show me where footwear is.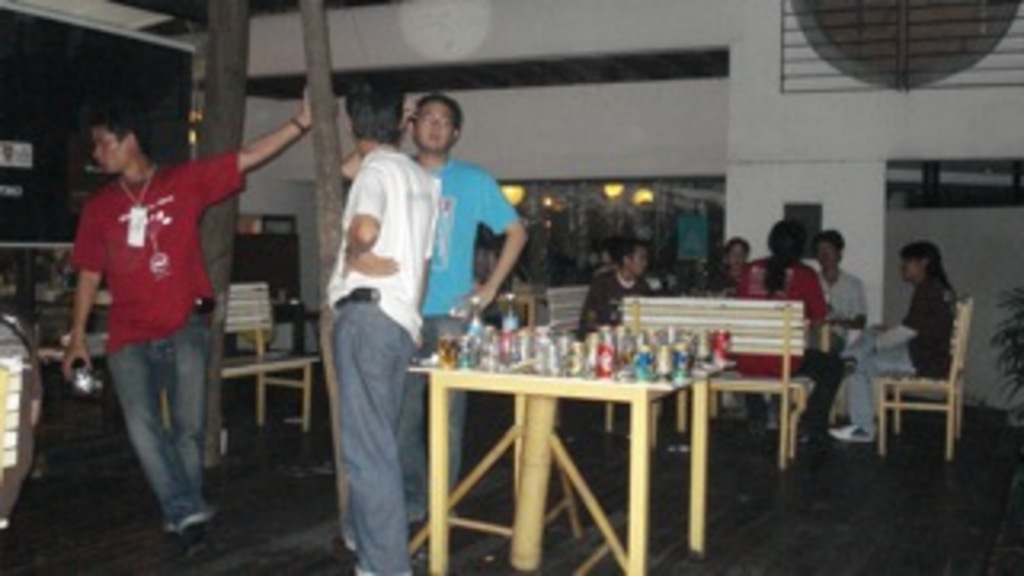
footwear is at (left=835, top=422, right=864, bottom=435).
